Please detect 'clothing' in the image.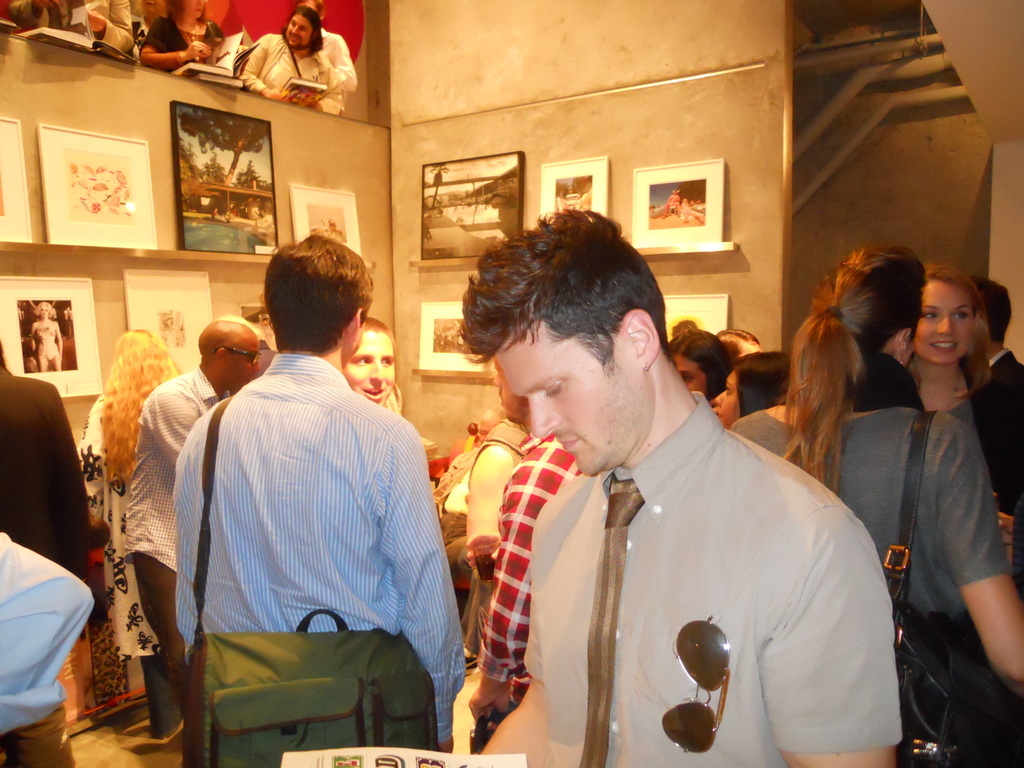
x1=941 y1=393 x2=1010 y2=500.
